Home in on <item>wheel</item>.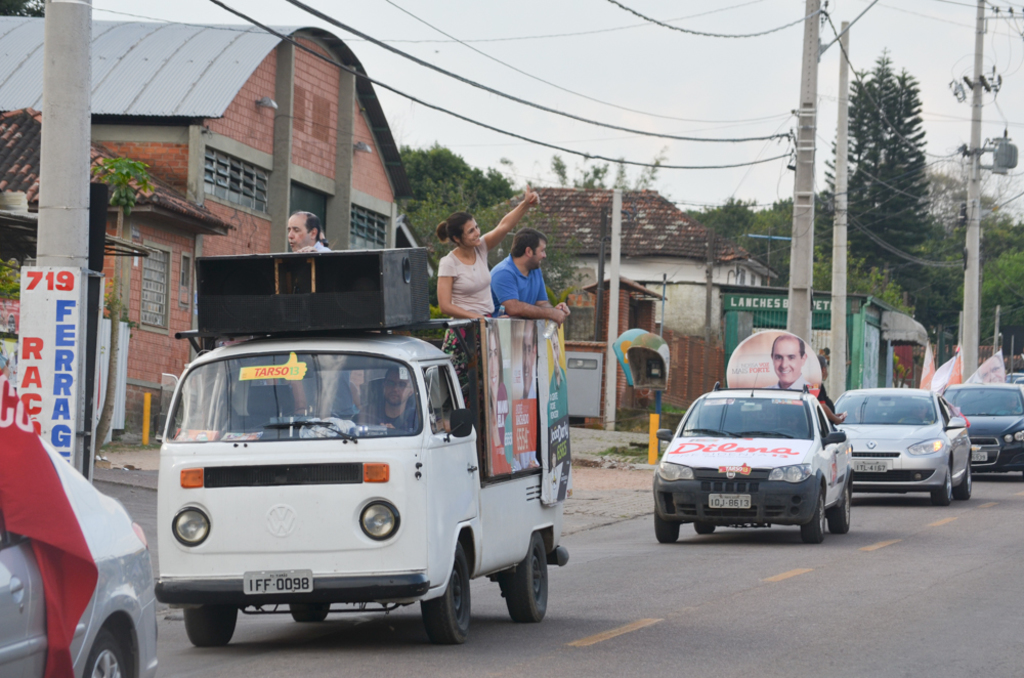
Homed in at box(428, 537, 482, 648).
